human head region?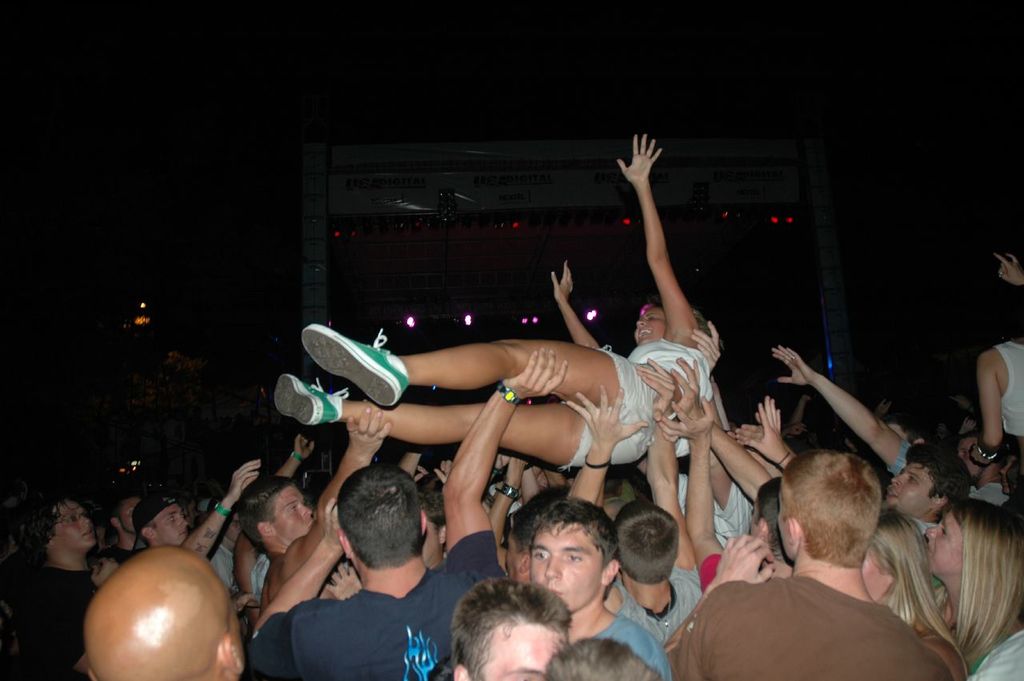
[x1=234, y1=472, x2=312, y2=549]
